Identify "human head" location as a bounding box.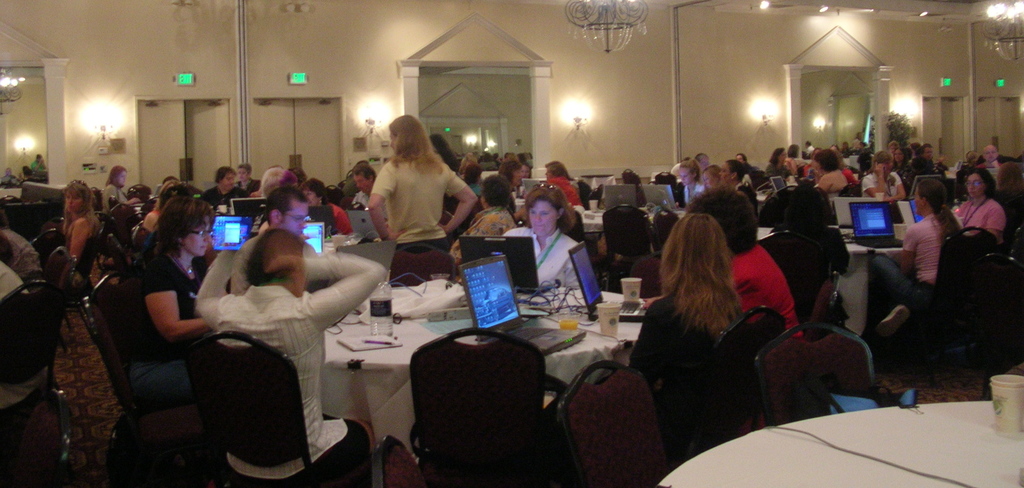
box=[250, 232, 308, 287].
